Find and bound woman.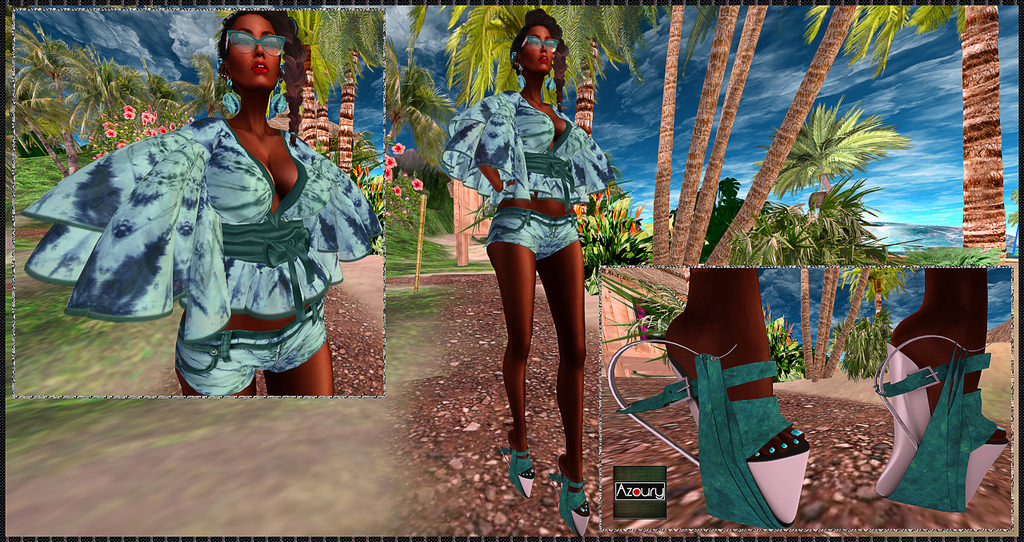
Bound: box=[19, 12, 378, 394].
